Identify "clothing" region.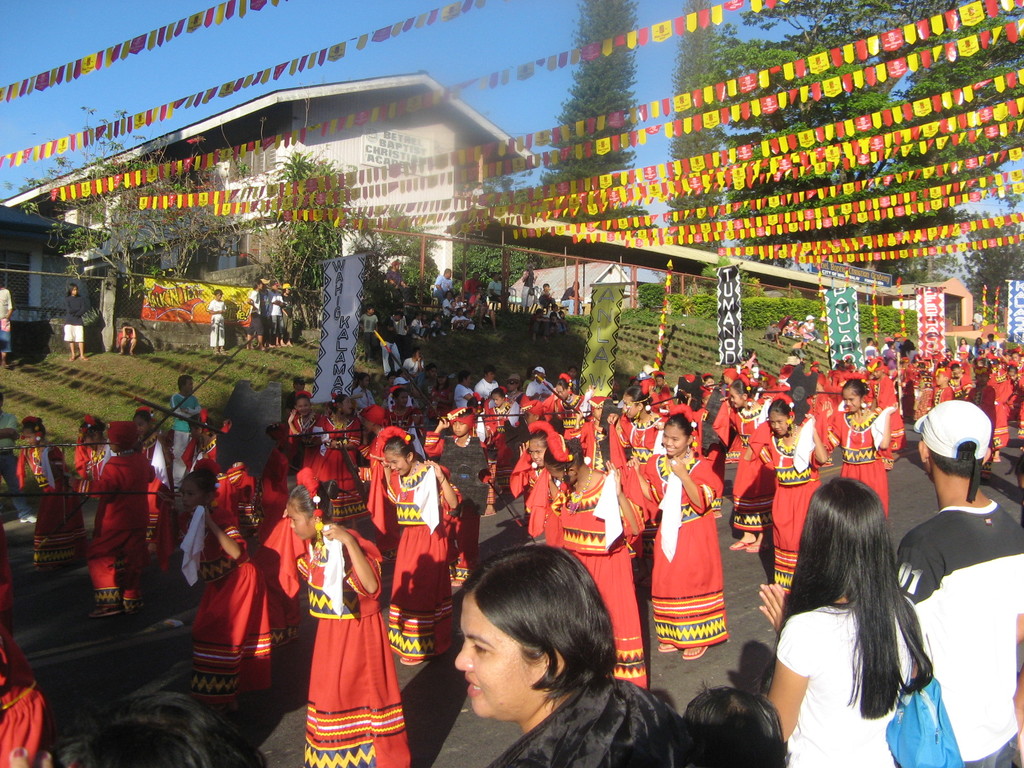
Region: 70,448,154,611.
